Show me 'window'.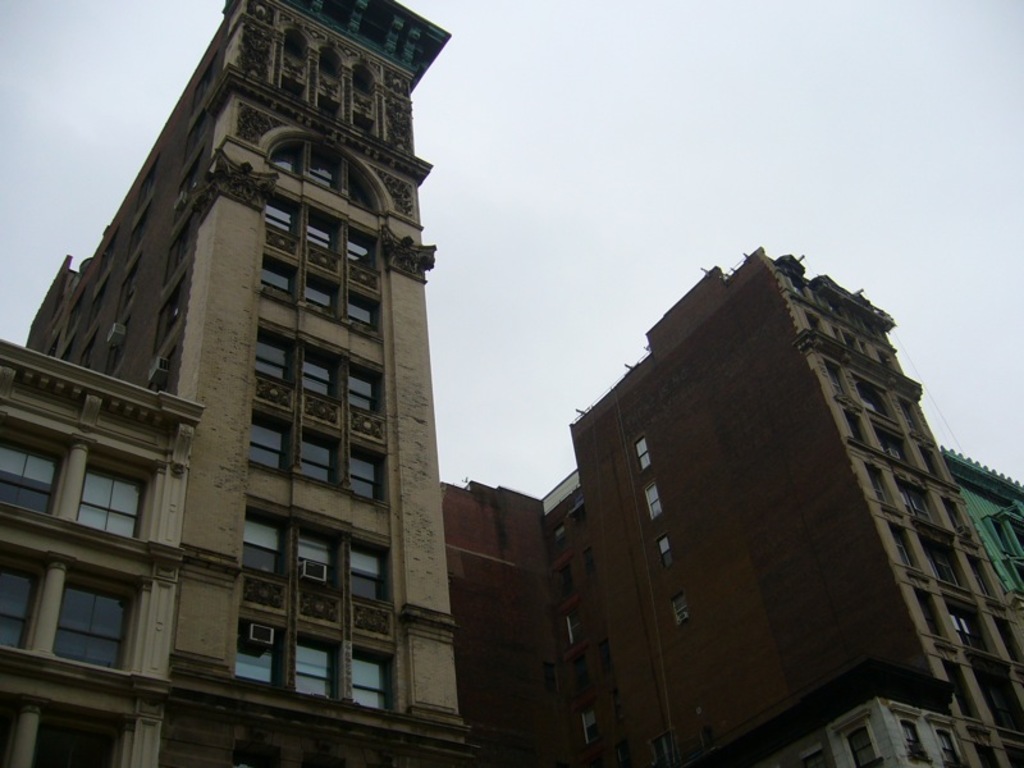
'window' is here: bbox(266, 145, 301, 177).
